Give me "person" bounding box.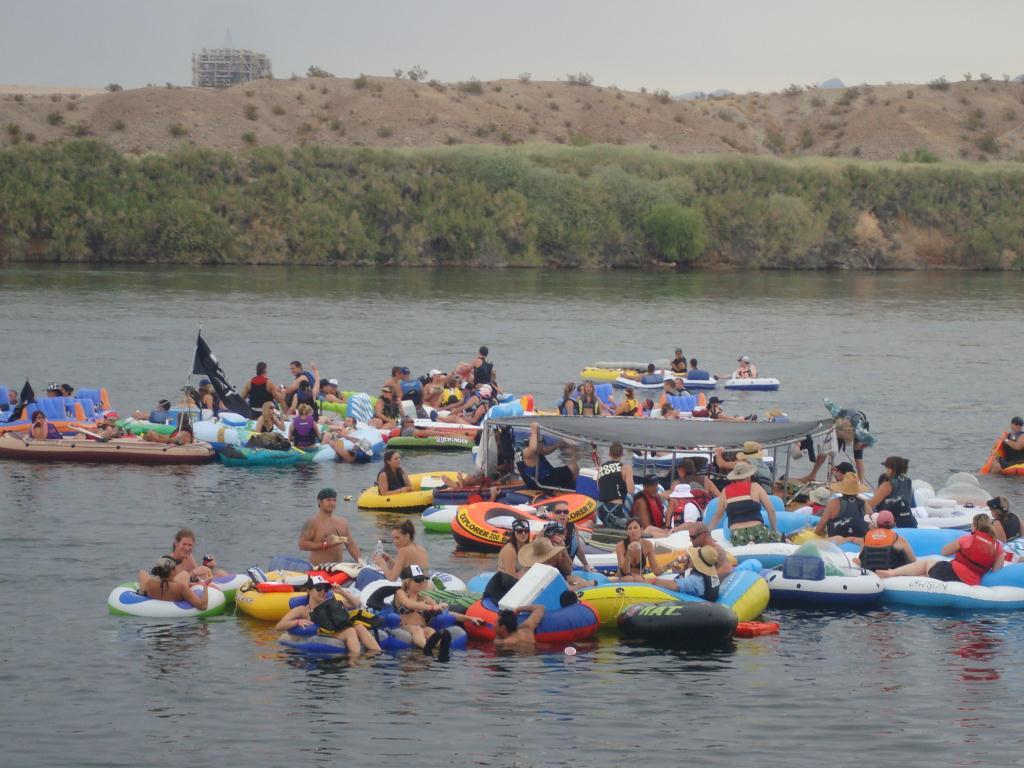
[left=134, top=400, right=179, bottom=427].
